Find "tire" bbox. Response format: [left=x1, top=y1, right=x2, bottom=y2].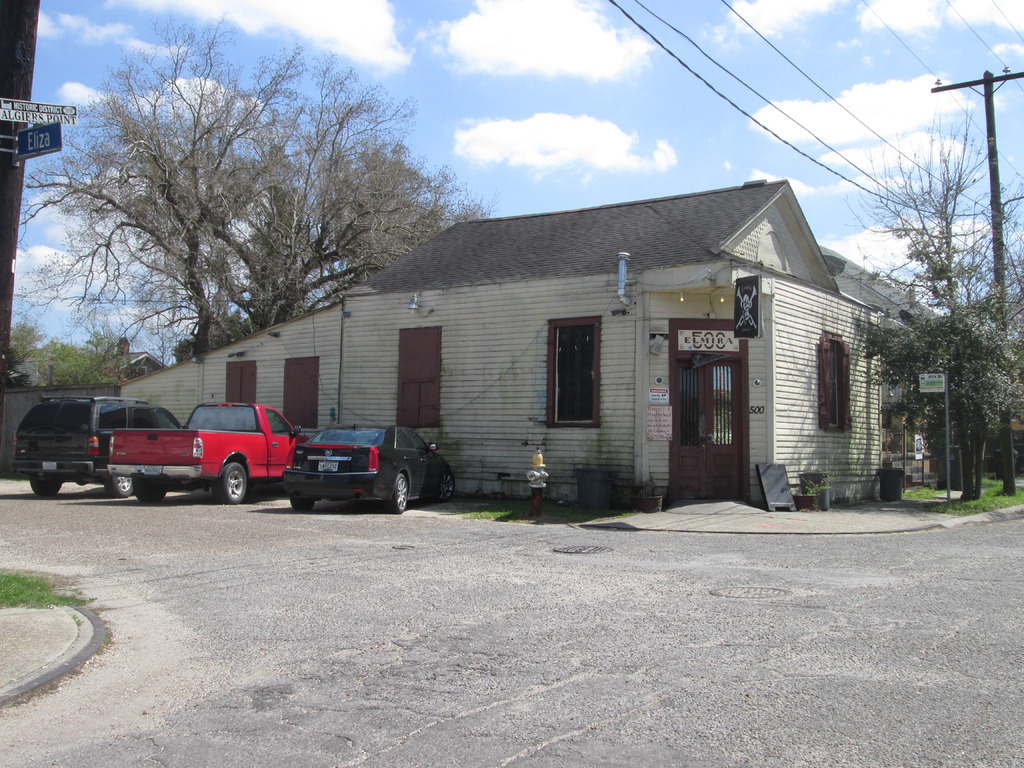
[left=390, top=471, right=410, bottom=517].
